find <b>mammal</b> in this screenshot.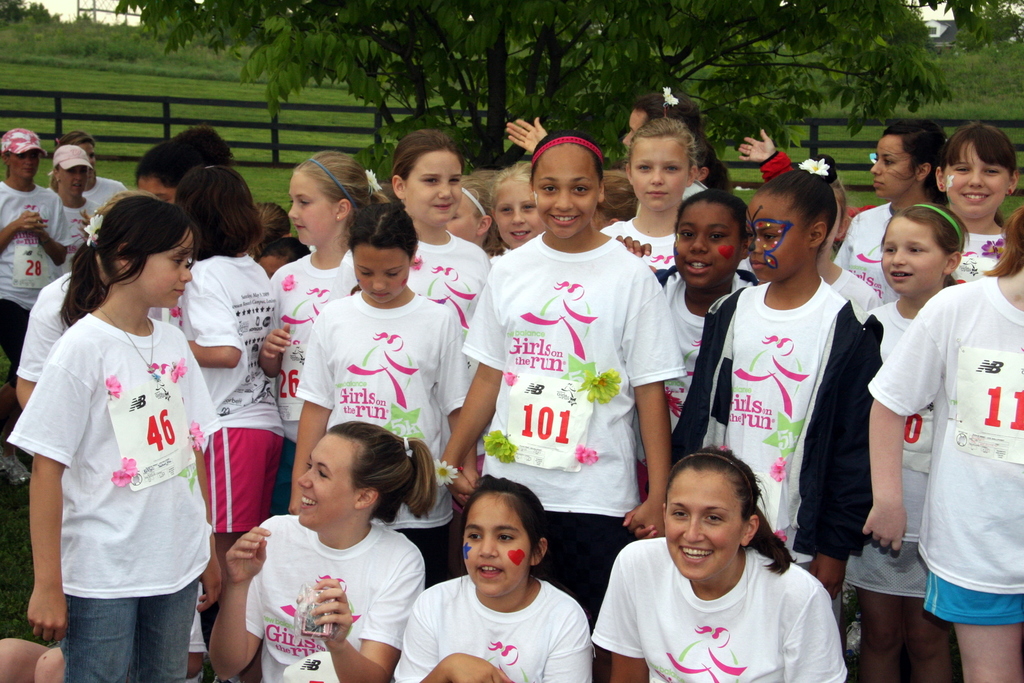
The bounding box for <b>mammal</b> is 937/124/1020/286.
